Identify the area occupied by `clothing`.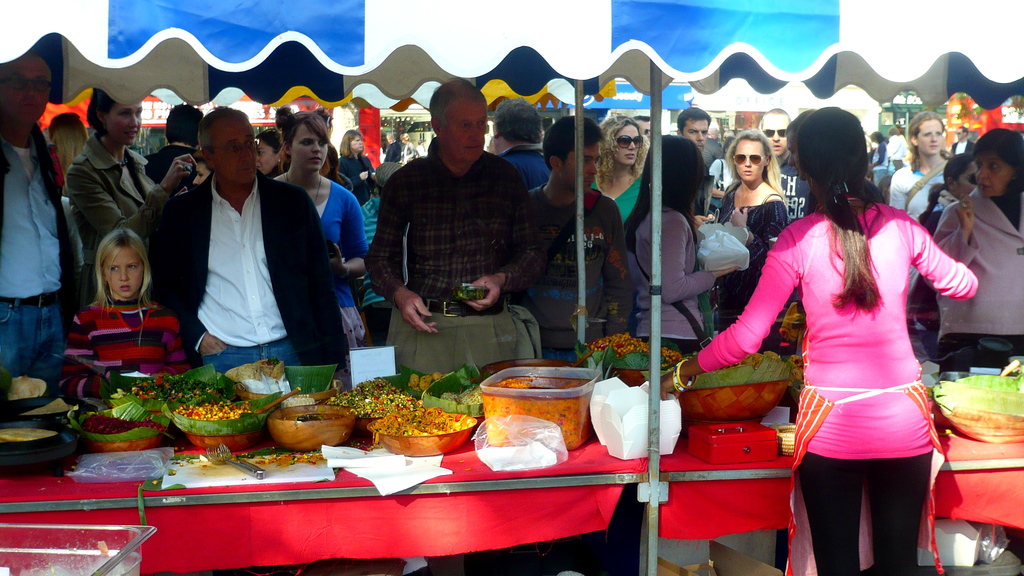
Area: pyautogui.locateOnScreen(939, 195, 1023, 368).
